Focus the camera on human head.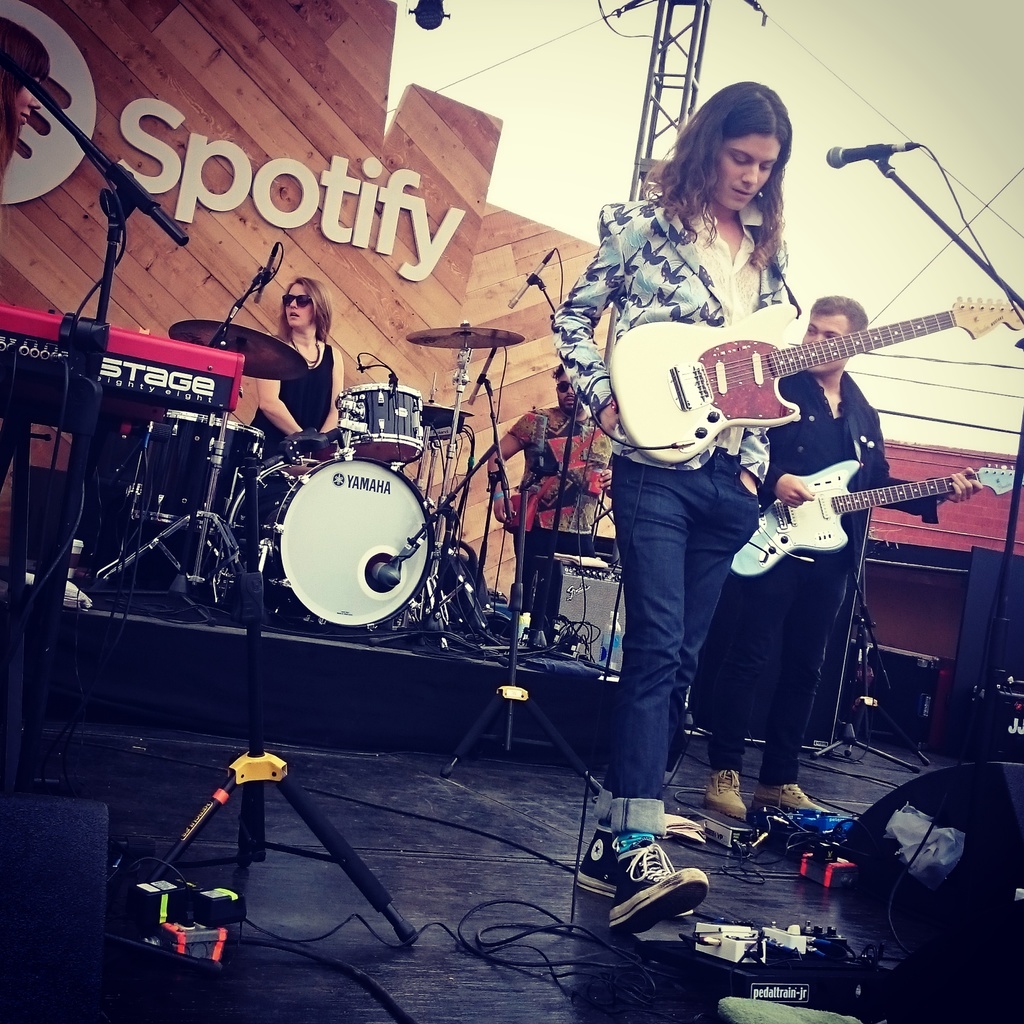
Focus region: <region>789, 296, 866, 376</region>.
